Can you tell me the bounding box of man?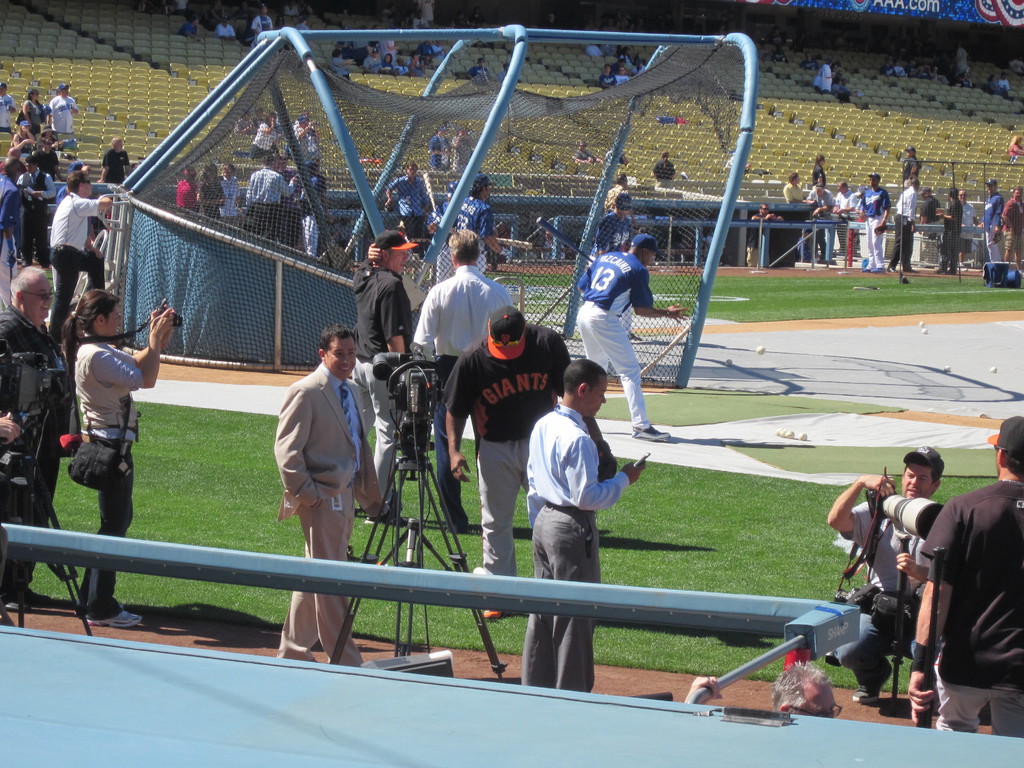
bbox=[804, 182, 835, 256].
